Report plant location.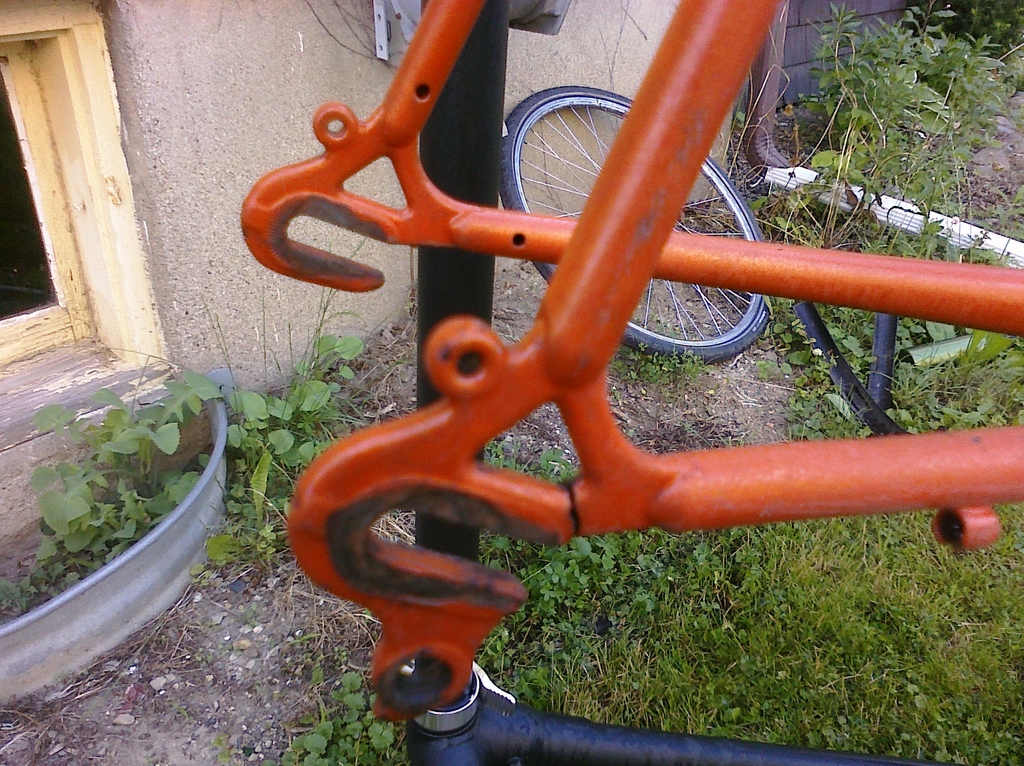
Report: box=[157, 672, 206, 730].
